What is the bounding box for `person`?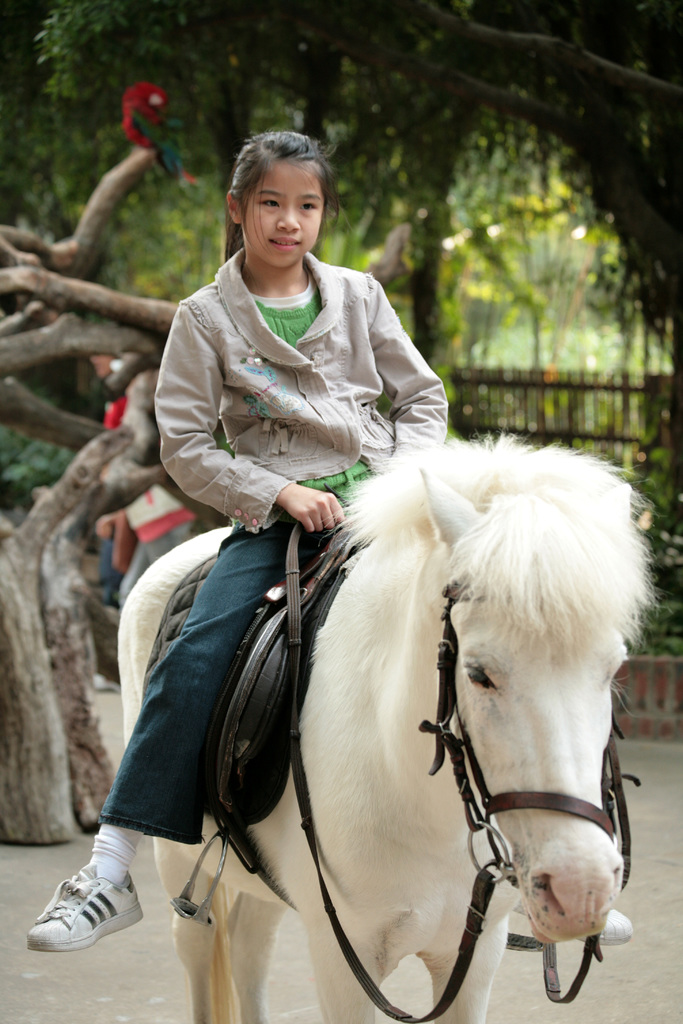
locate(117, 481, 195, 605).
